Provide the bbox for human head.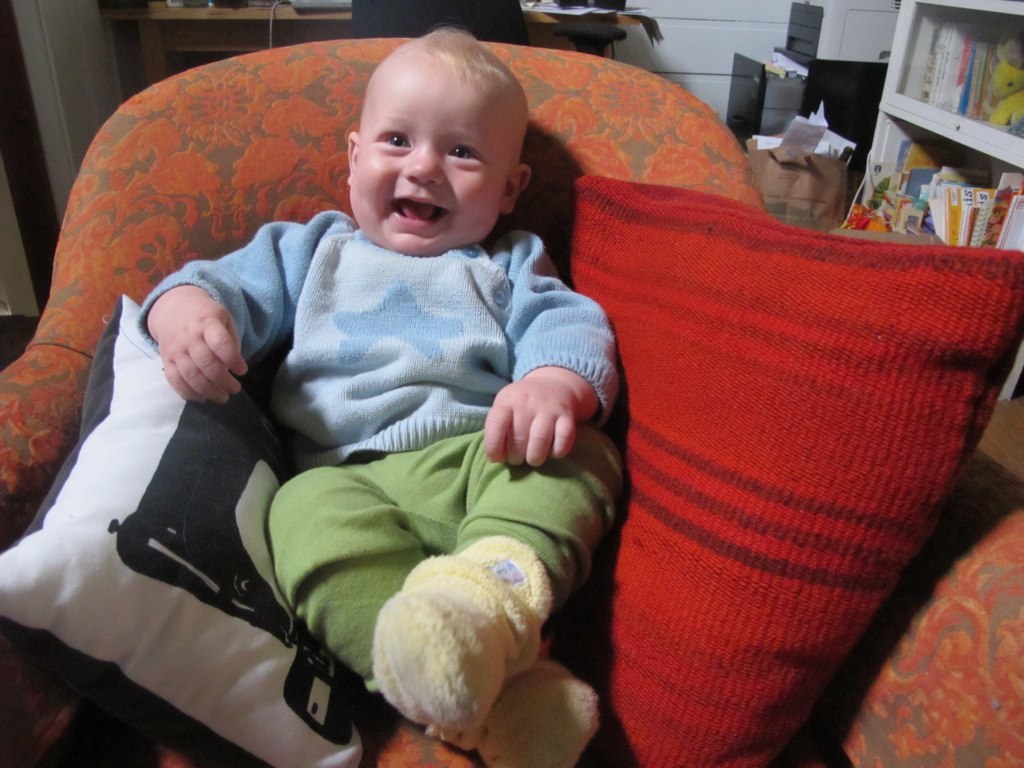
{"left": 305, "top": 46, "right": 507, "bottom": 244}.
